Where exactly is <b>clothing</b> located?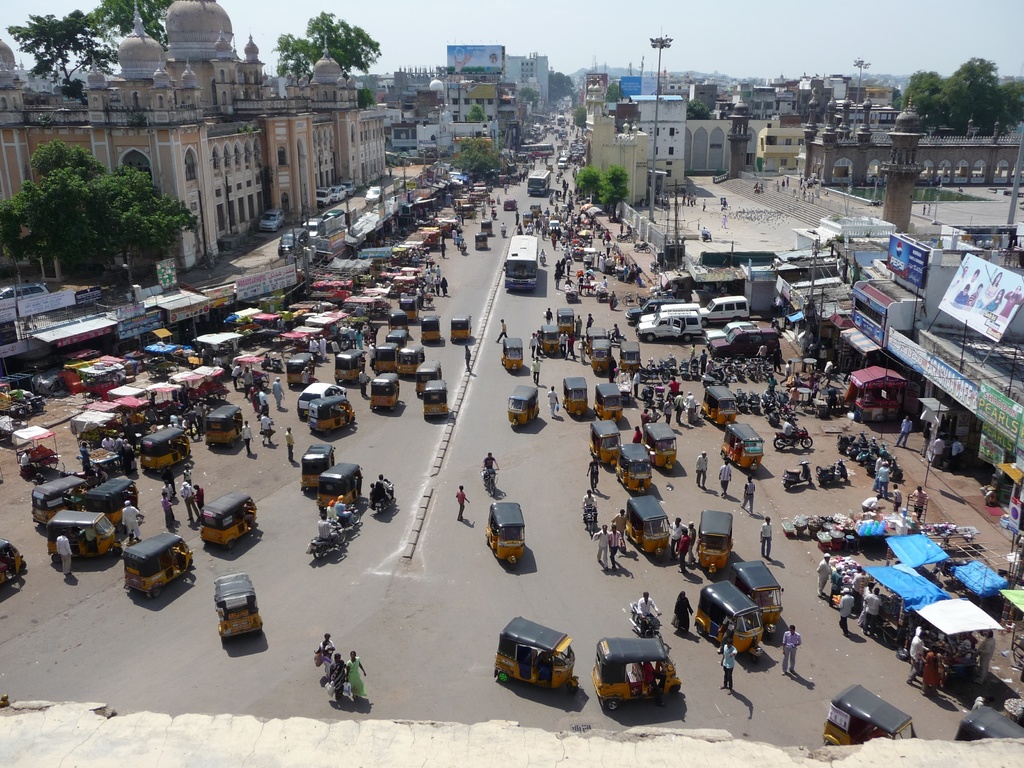
Its bounding box is 632, 432, 641, 443.
